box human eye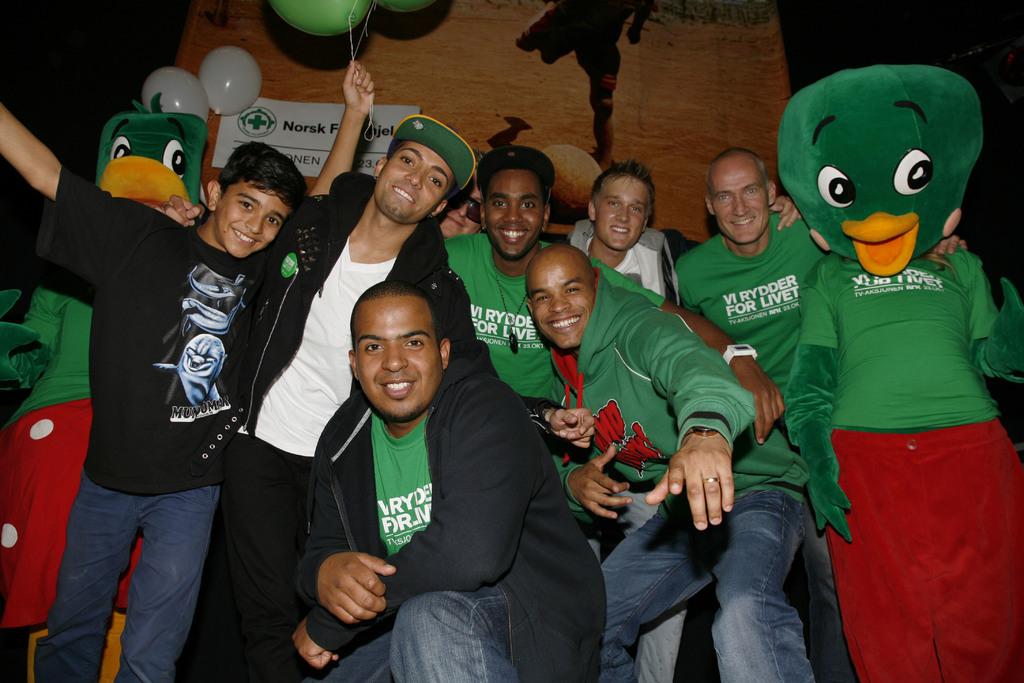
select_region(607, 200, 619, 208)
